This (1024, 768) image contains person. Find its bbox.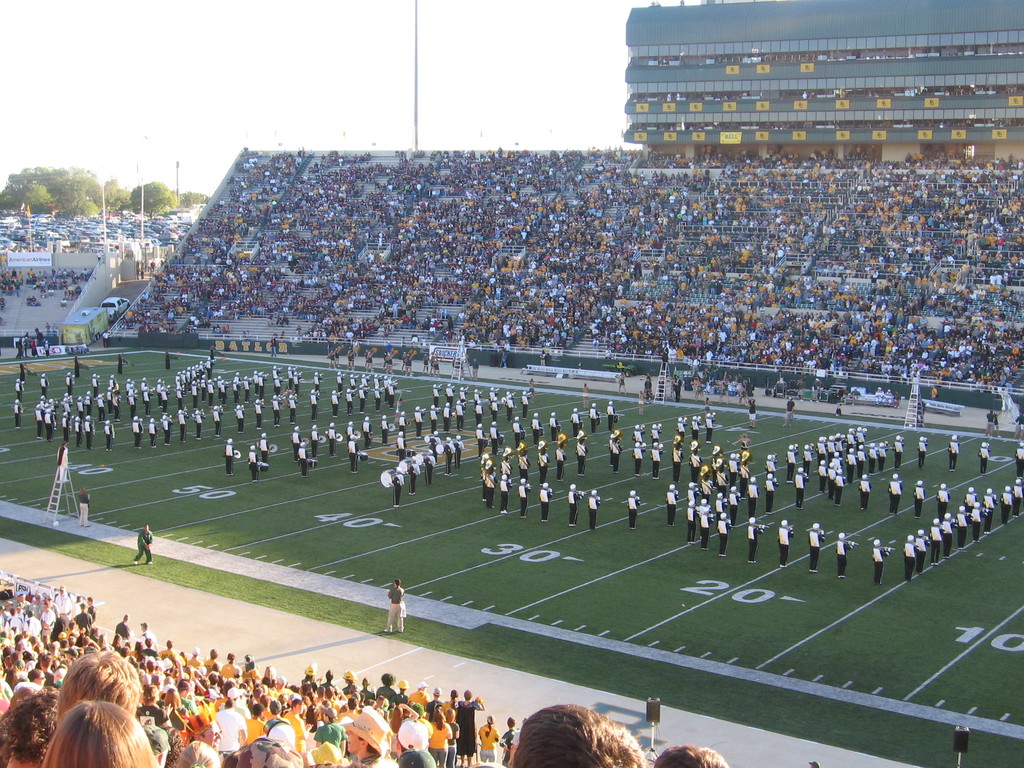
locate(247, 450, 267, 478).
